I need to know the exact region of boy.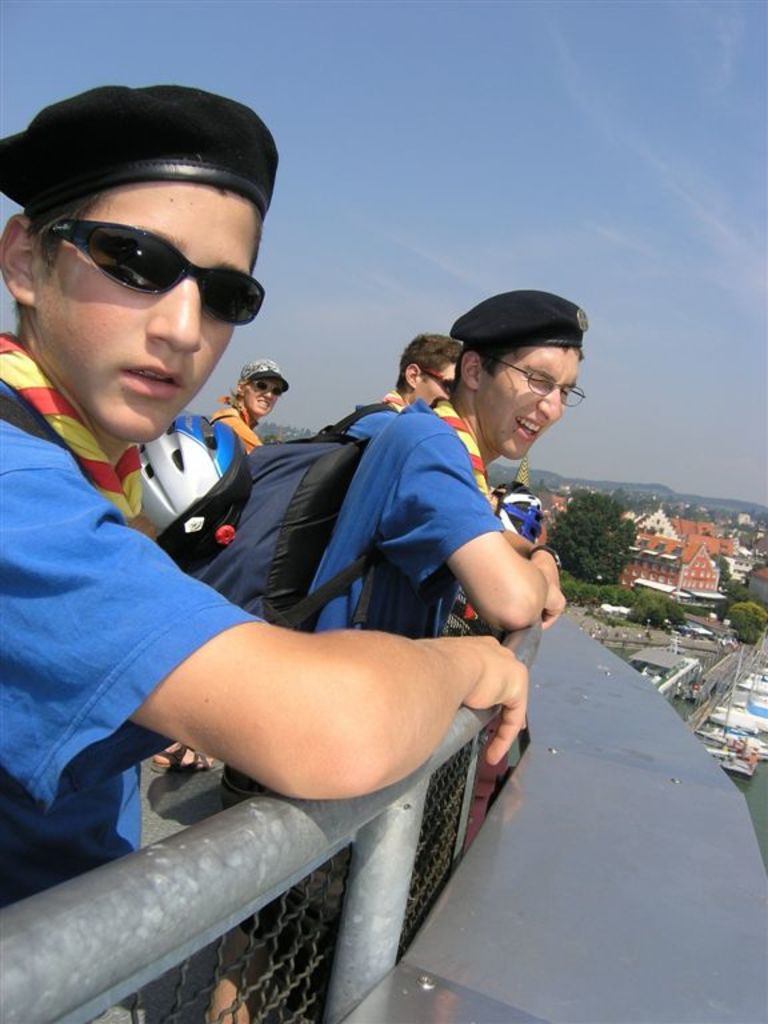
Region: 217/283/596/1019.
